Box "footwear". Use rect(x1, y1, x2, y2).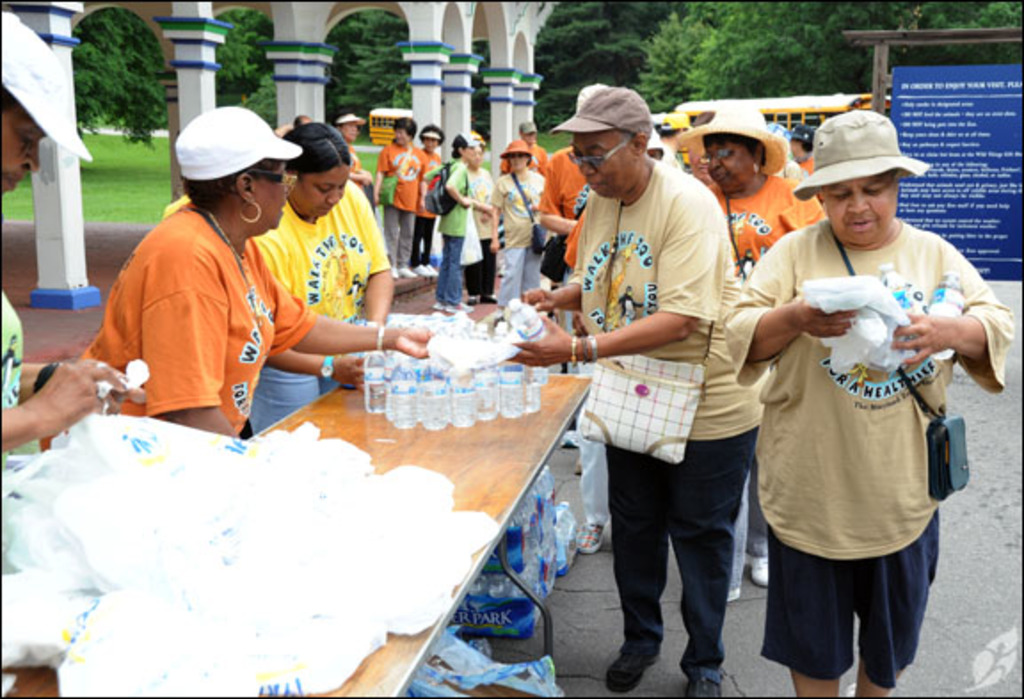
rect(388, 256, 400, 281).
